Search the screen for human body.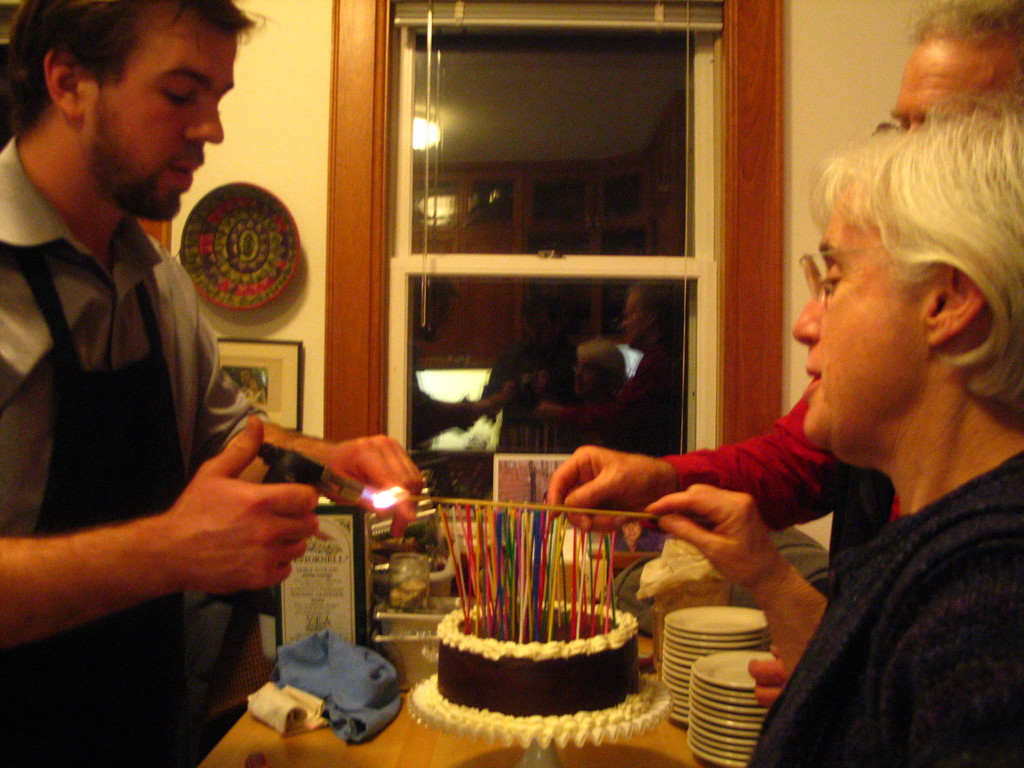
Found at rect(637, 79, 1023, 767).
